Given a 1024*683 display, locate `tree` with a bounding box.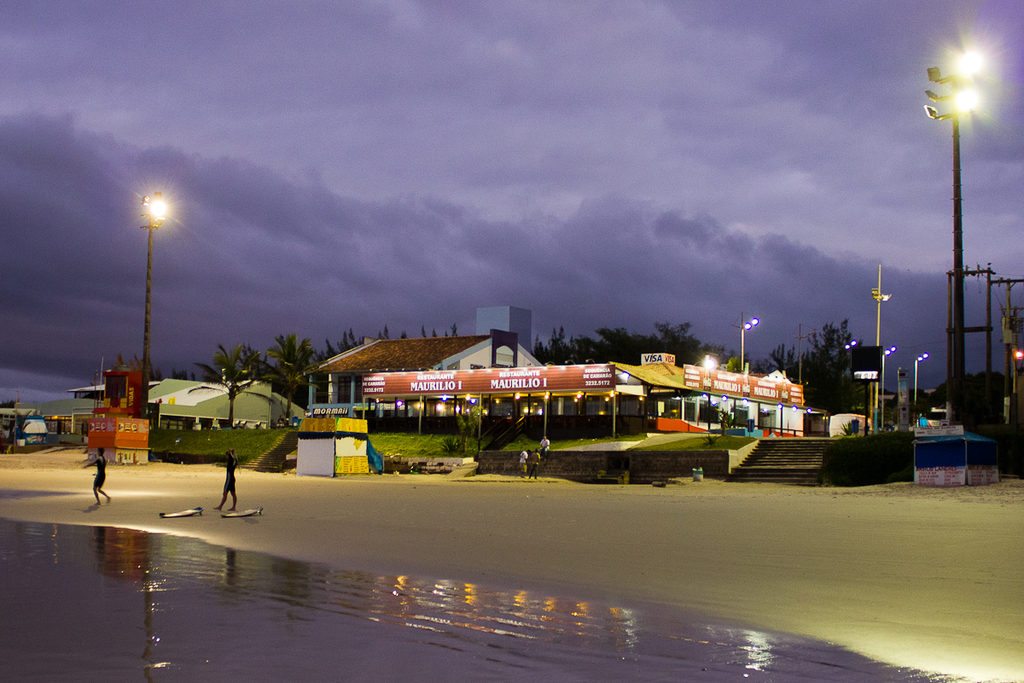
Located: (left=599, top=330, right=641, bottom=365).
